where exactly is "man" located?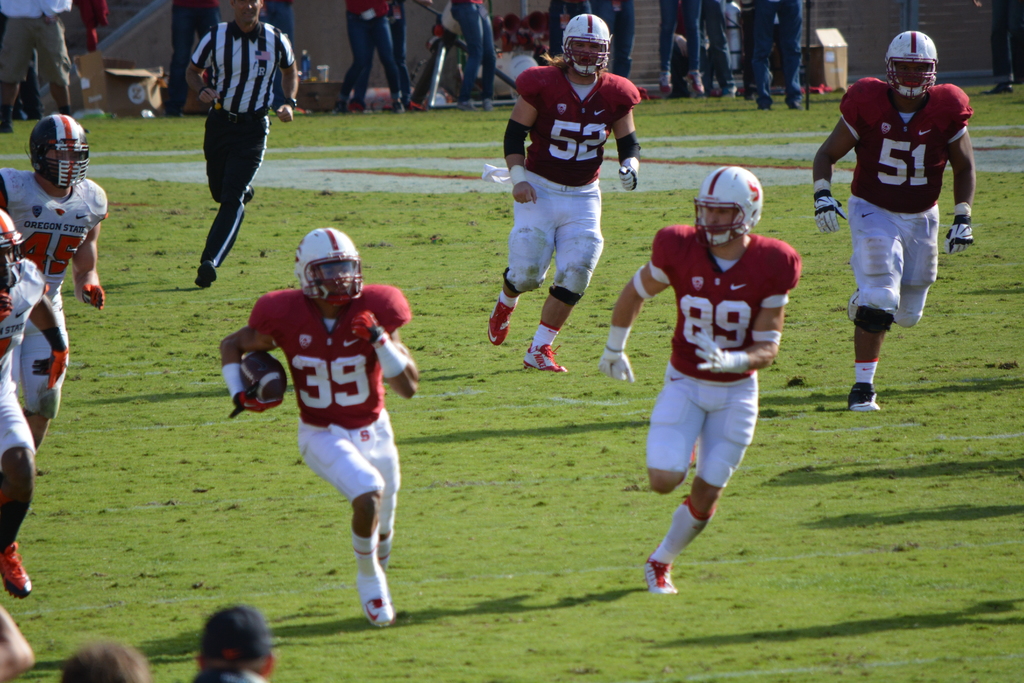
Its bounding box is BBox(812, 26, 1018, 413).
